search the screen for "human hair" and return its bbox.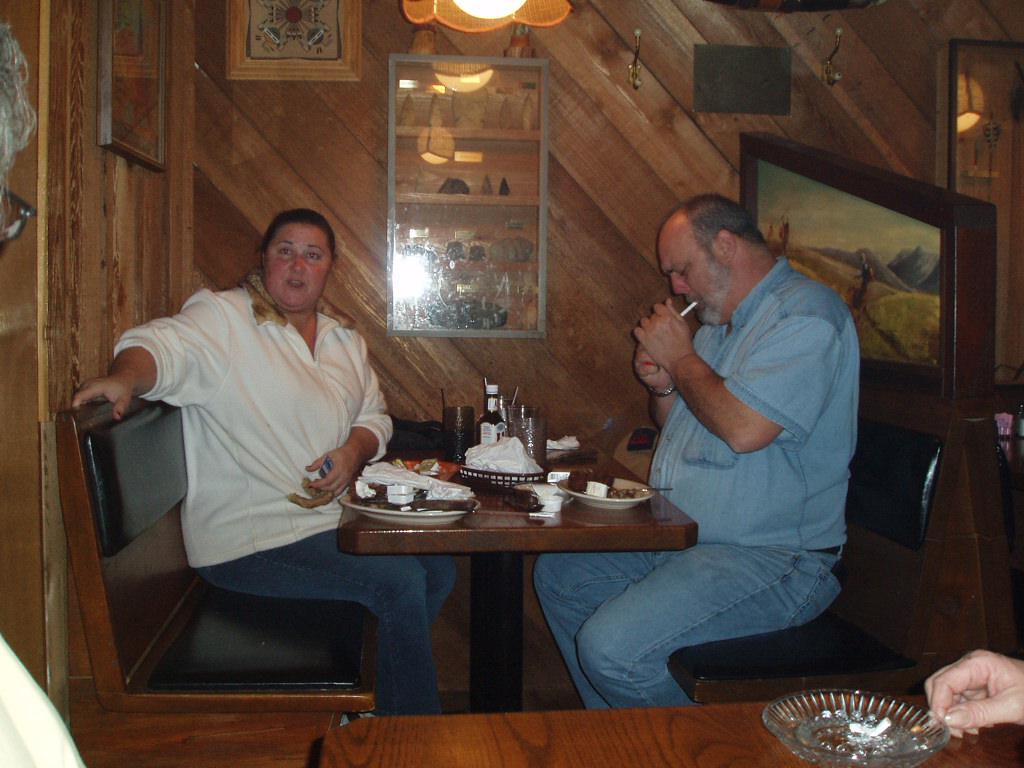
Found: (253,208,334,250).
